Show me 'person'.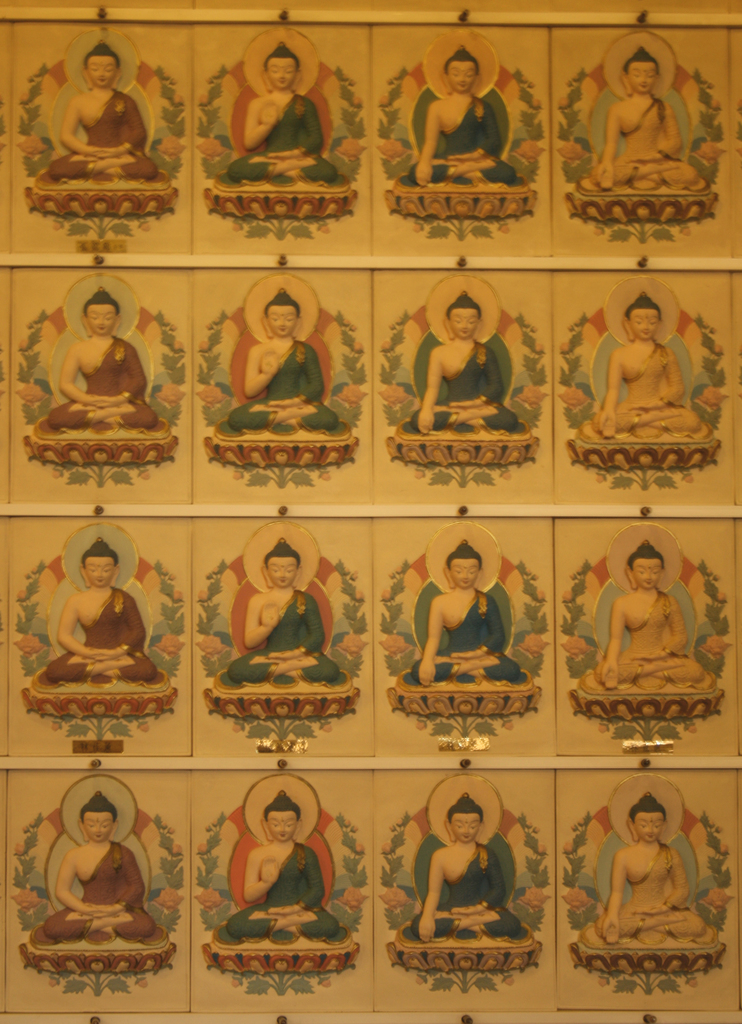
'person' is here: bbox=(42, 536, 154, 687).
